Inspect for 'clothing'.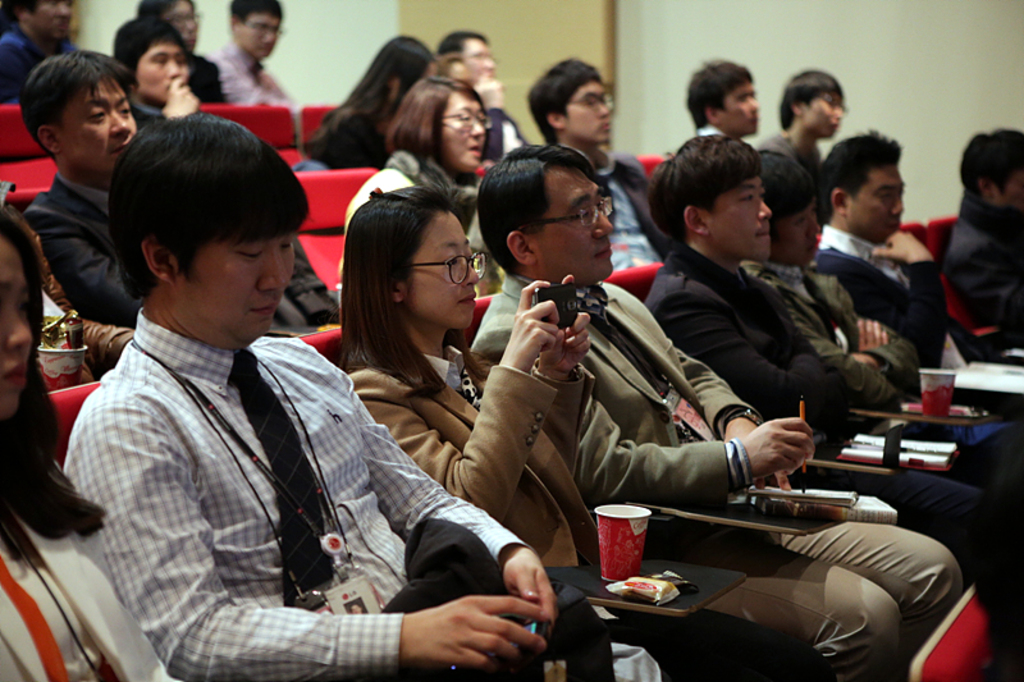
Inspection: (left=819, top=218, right=978, bottom=389).
